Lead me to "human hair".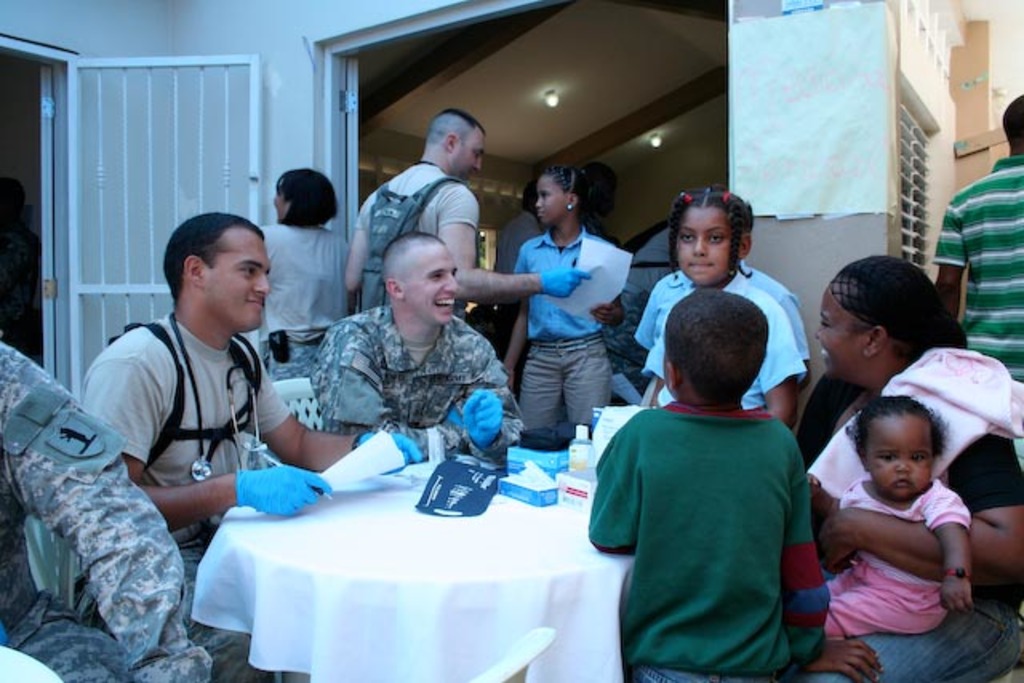
Lead to [x1=427, y1=107, x2=485, y2=149].
